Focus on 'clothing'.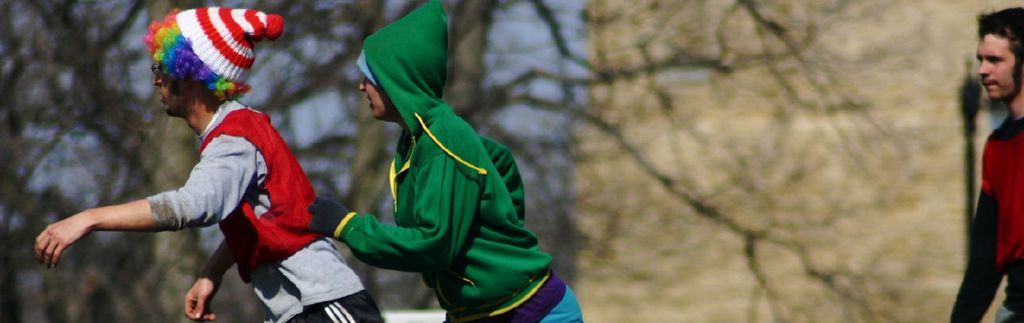
Focused at select_region(146, 99, 383, 322).
